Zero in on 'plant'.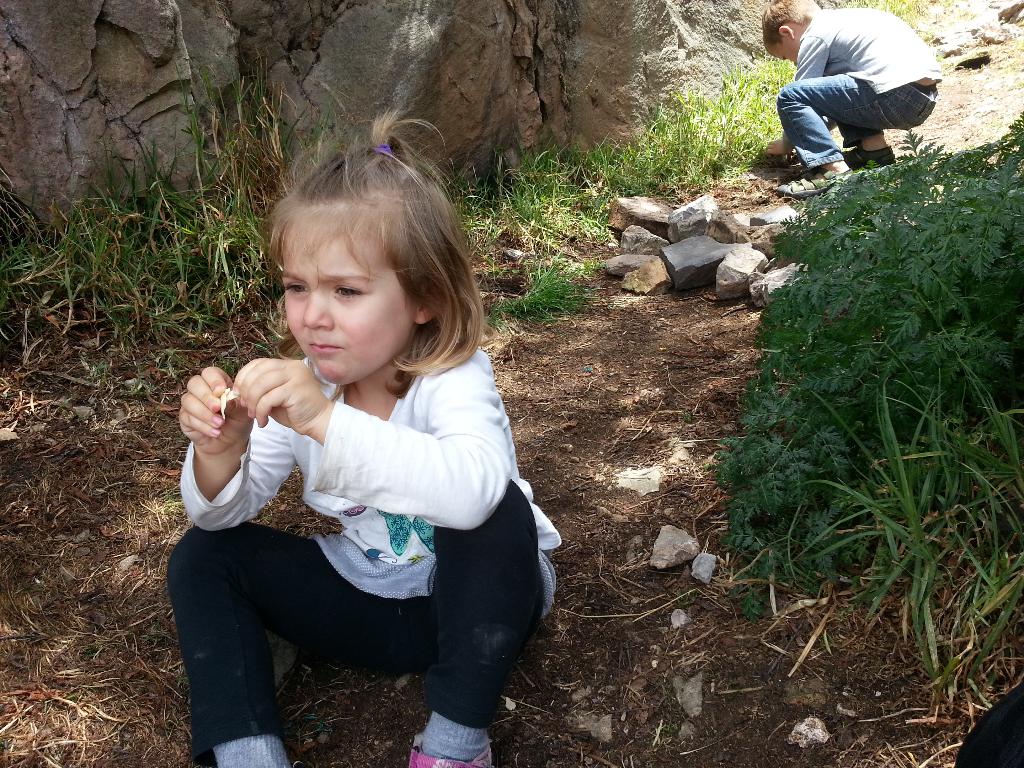
Zeroed in: bbox=(778, 336, 1023, 709).
